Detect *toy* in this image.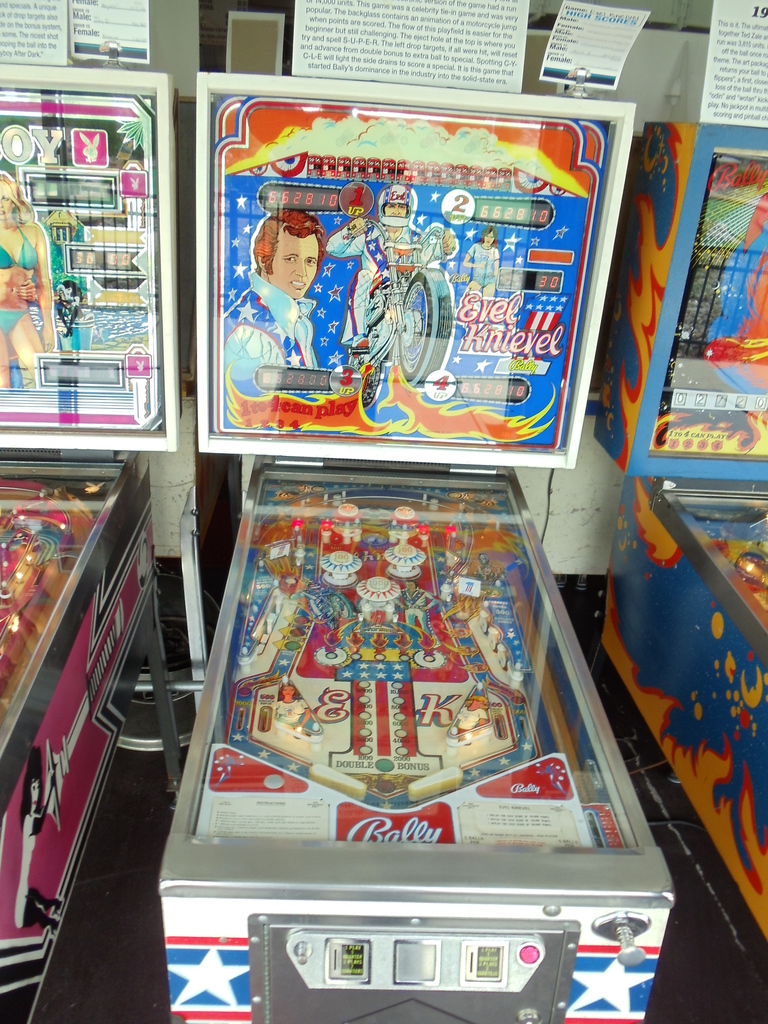
Detection: <region>0, 60, 177, 452</region>.
